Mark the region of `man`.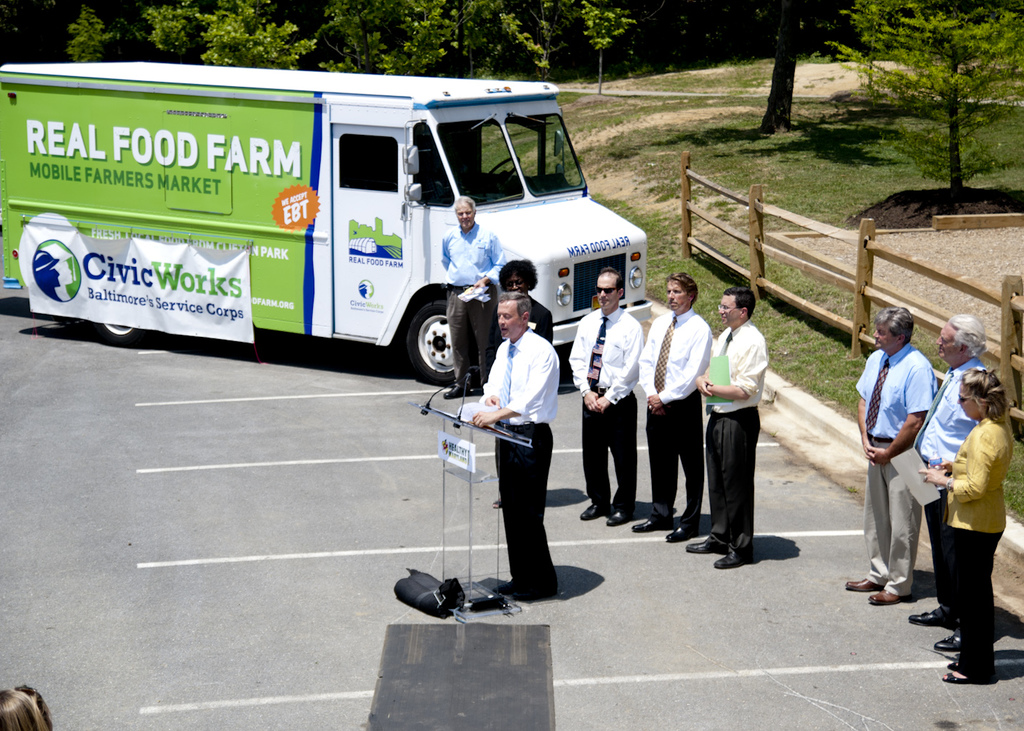
Region: (452,192,510,388).
